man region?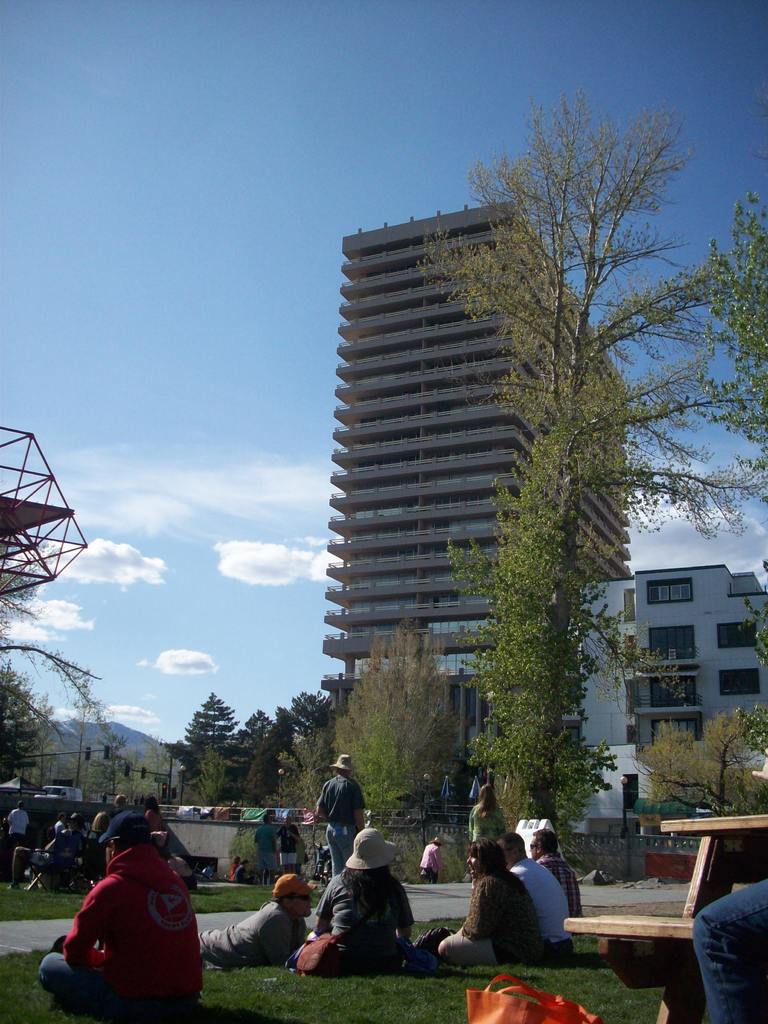
box(495, 830, 570, 958)
